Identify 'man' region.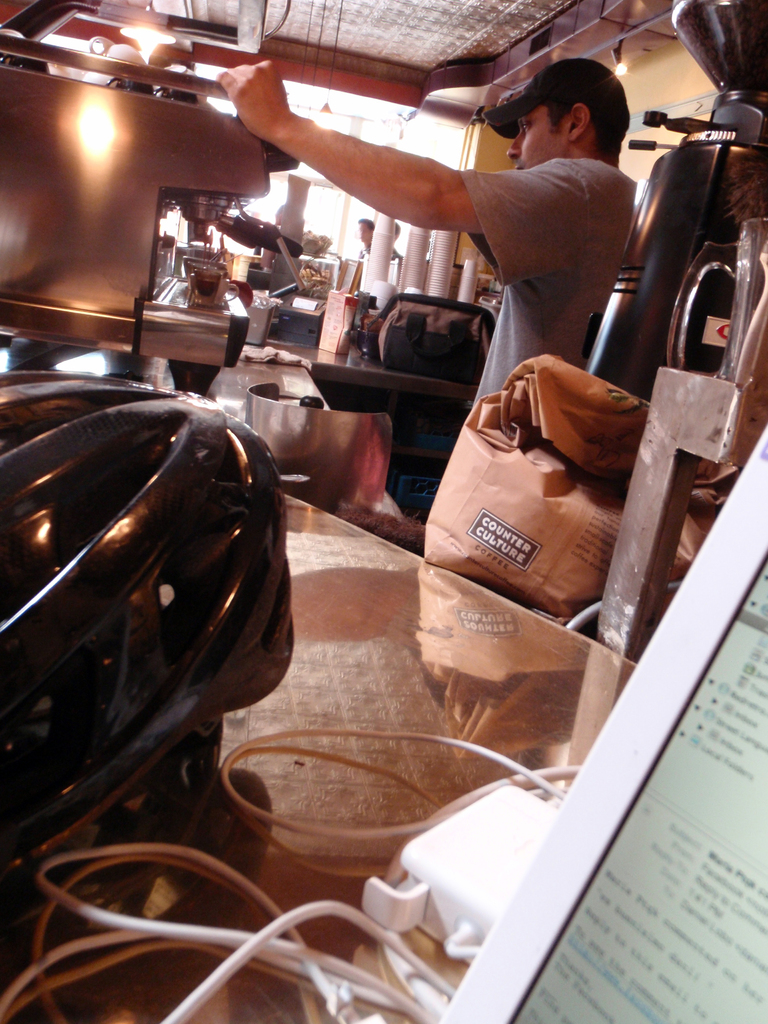
Region: [x1=242, y1=61, x2=725, y2=412].
